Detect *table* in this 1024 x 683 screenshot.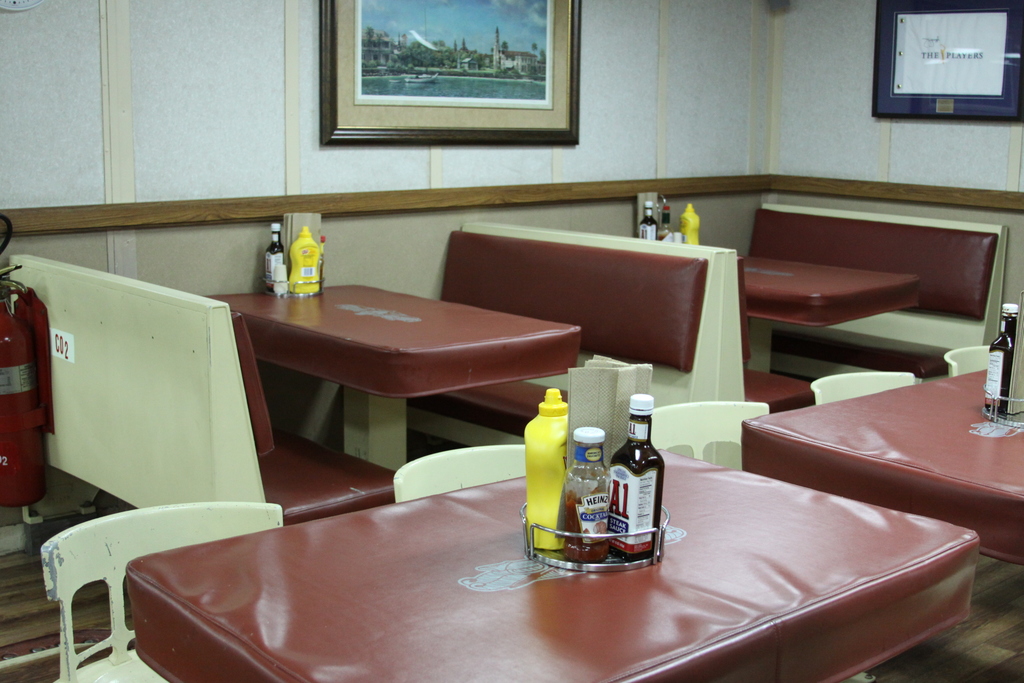
Detection: {"left": 732, "top": 249, "right": 916, "bottom": 330}.
